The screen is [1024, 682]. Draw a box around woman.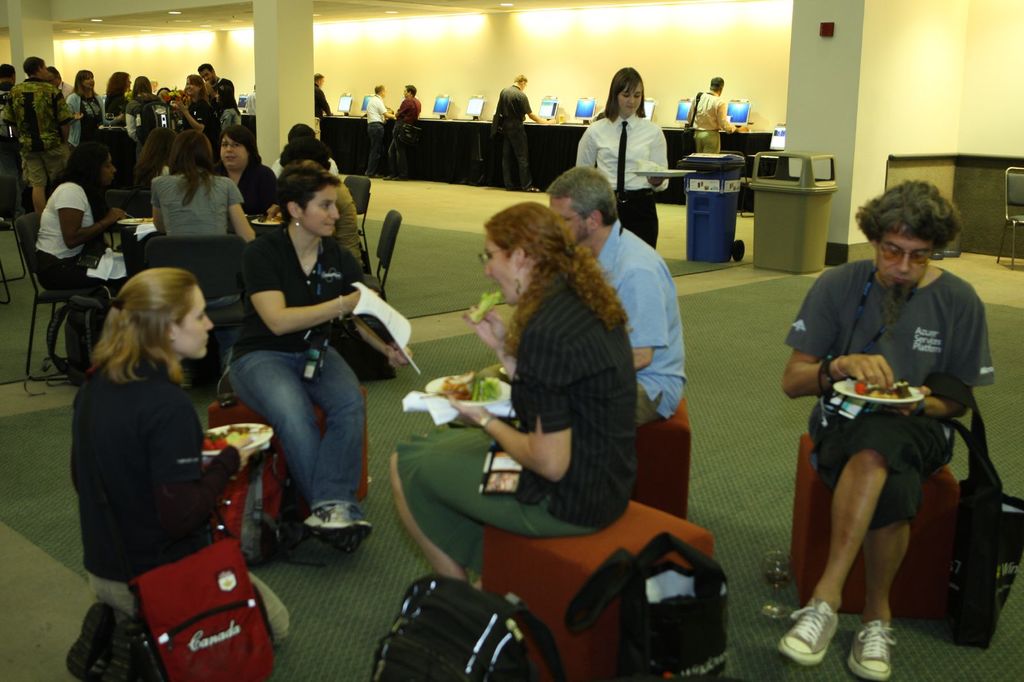
[146,139,260,335].
